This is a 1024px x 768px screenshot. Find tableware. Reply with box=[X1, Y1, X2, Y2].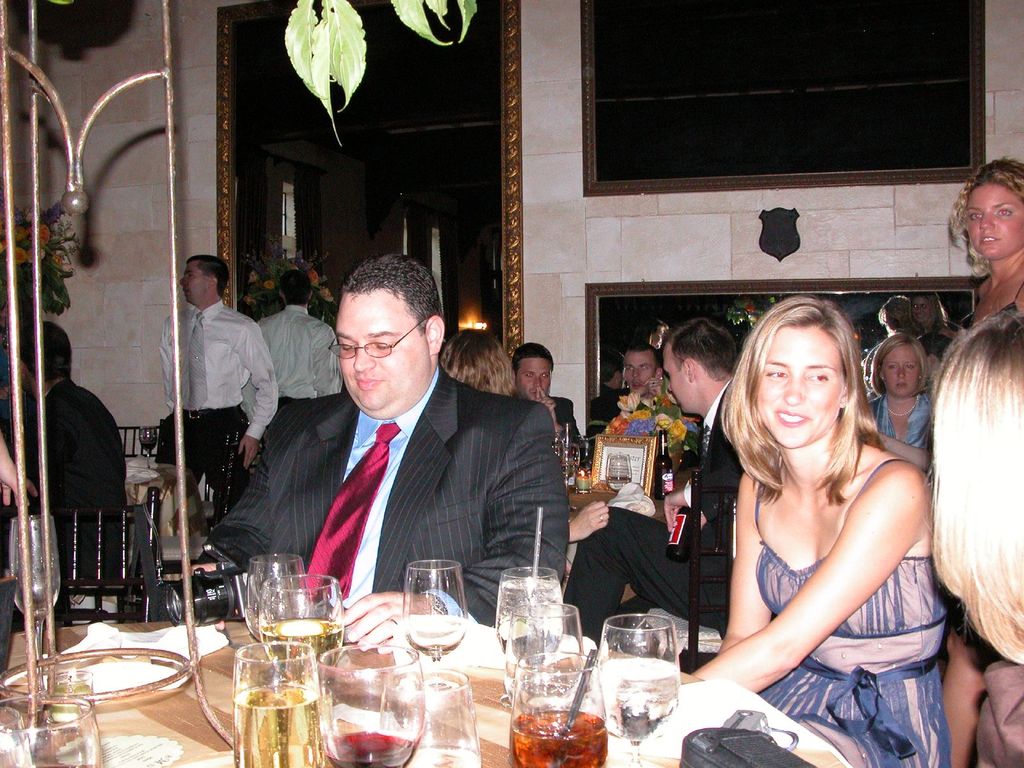
box=[141, 426, 154, 465].
